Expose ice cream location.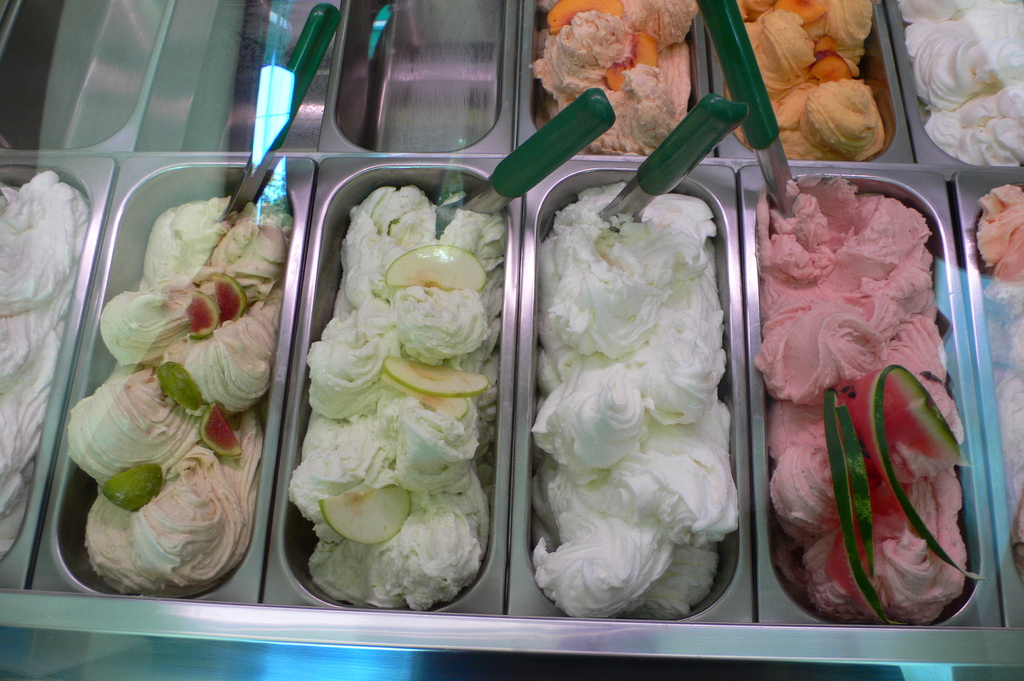
Exposed at [534,0,703,156].
